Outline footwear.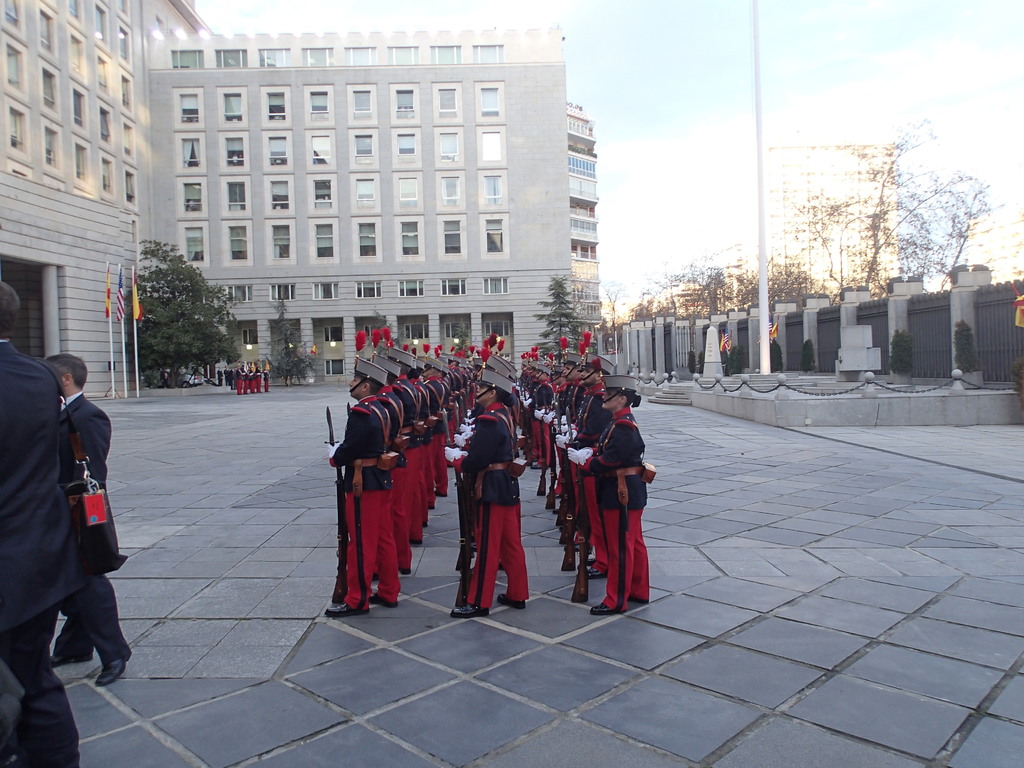
Outline: pyautogui.locateOnScreen(327, 603, 371, 614).
